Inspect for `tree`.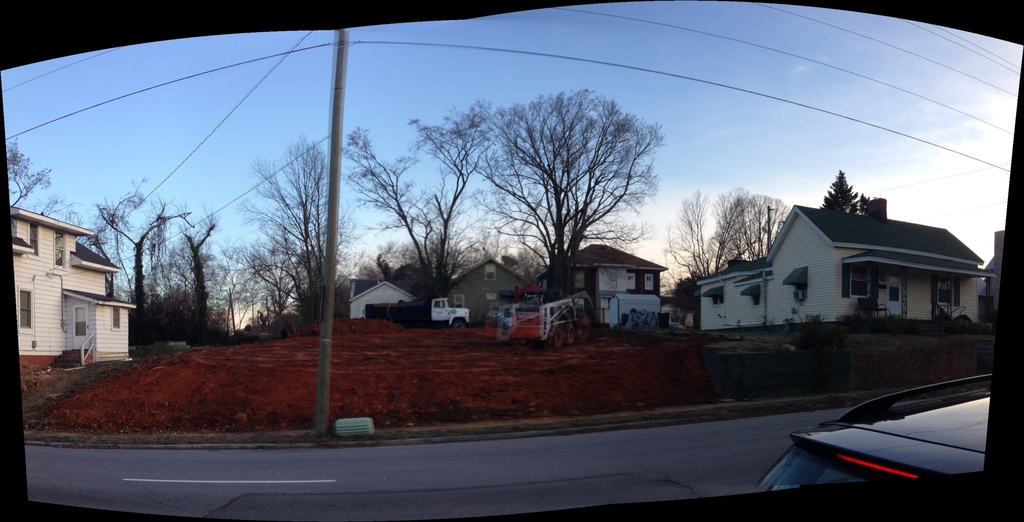
Inspection: bbox(398, 65, 698, 319).
